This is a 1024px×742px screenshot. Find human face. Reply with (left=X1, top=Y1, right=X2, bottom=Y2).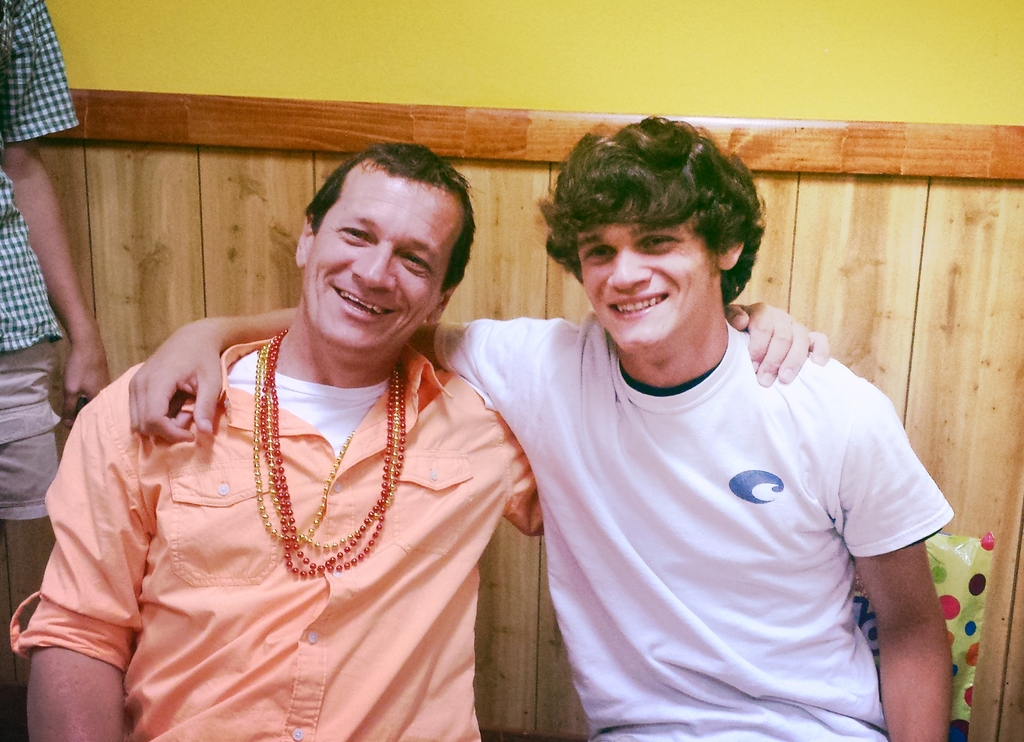
(left=572, top=223, right=714, bottom=349).
